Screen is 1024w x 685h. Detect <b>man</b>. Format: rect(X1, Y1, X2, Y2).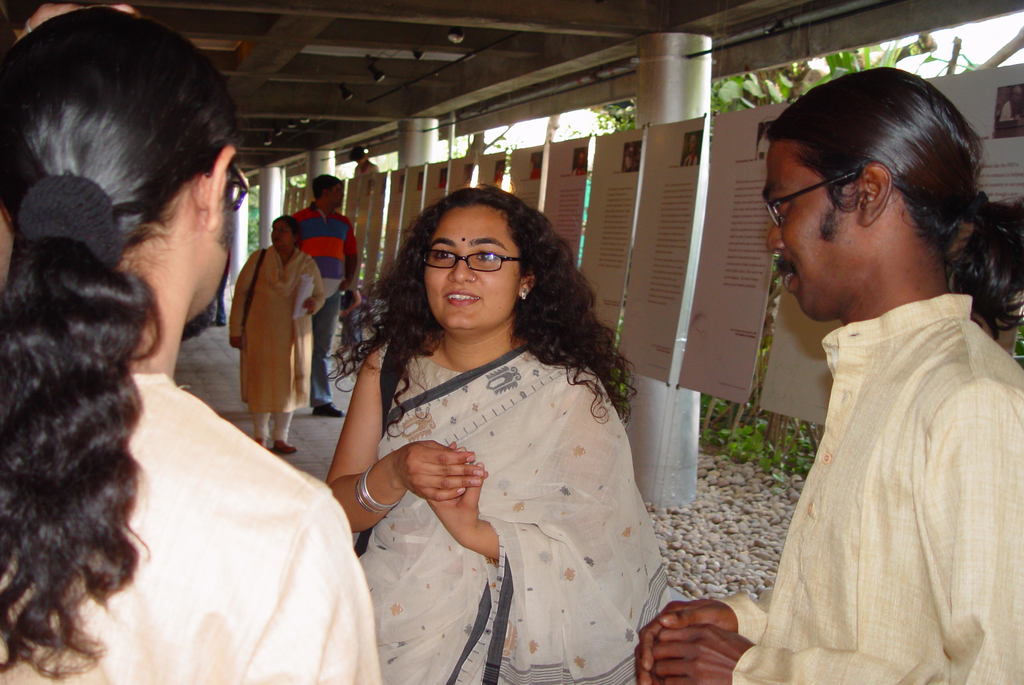
rect(635, 67, 1023, 684).
